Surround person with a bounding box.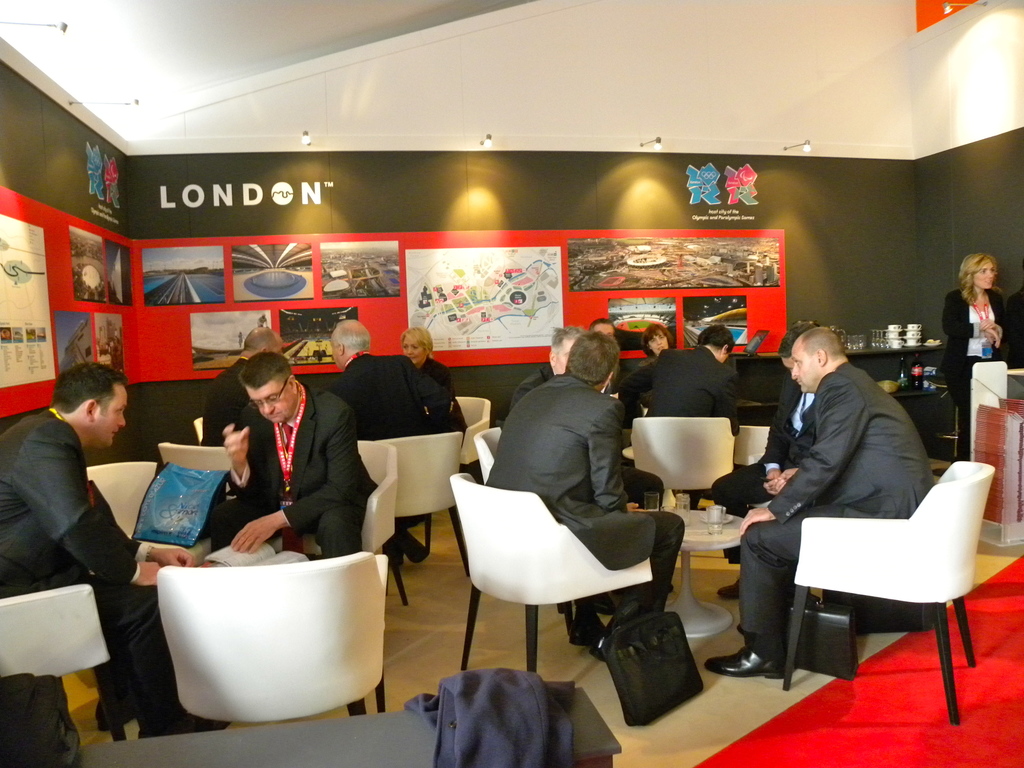
locate(589, 314, 623, 340).
